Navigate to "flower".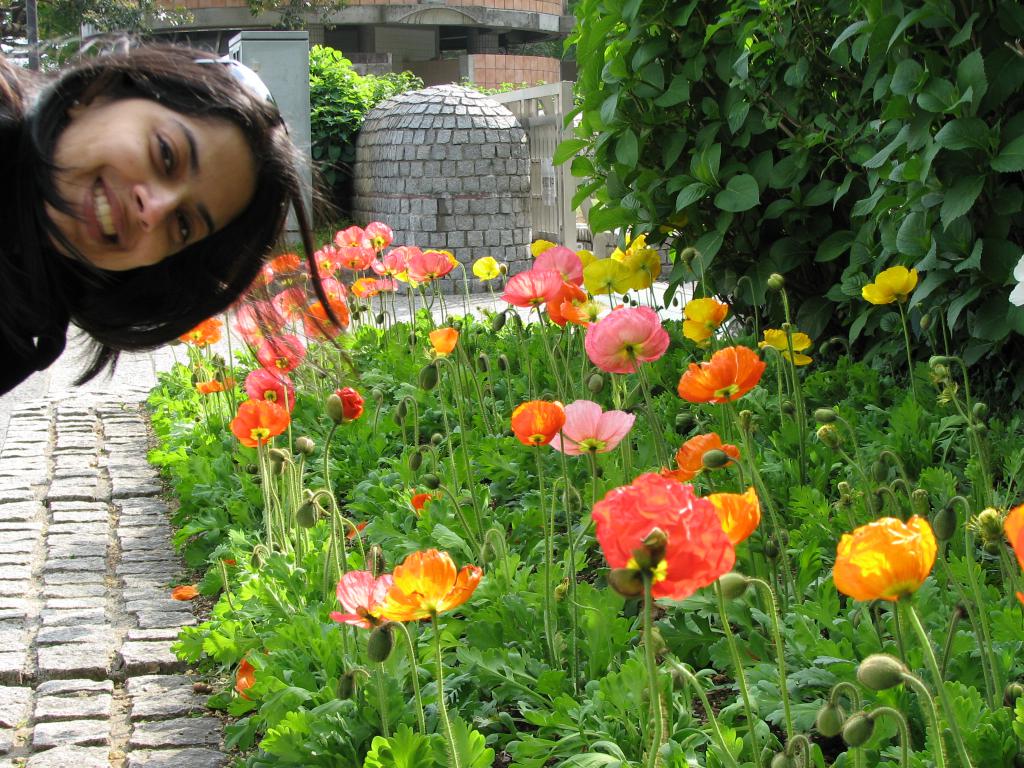
Navigation target: bbox=(344, 518, 370, 542).
